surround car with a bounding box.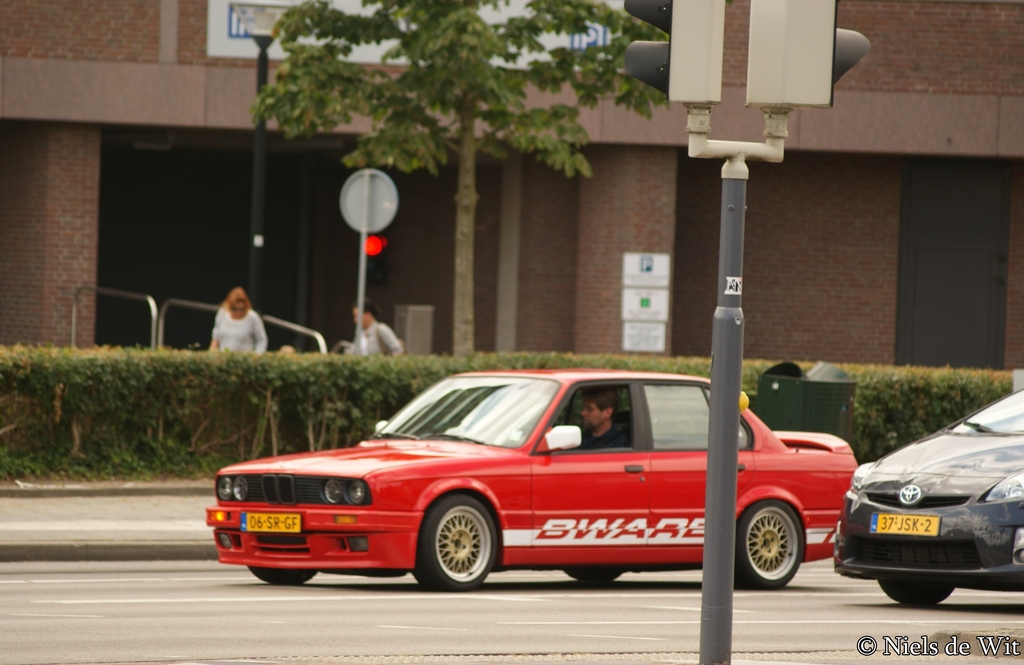
region(207, 368, 858, 593).
